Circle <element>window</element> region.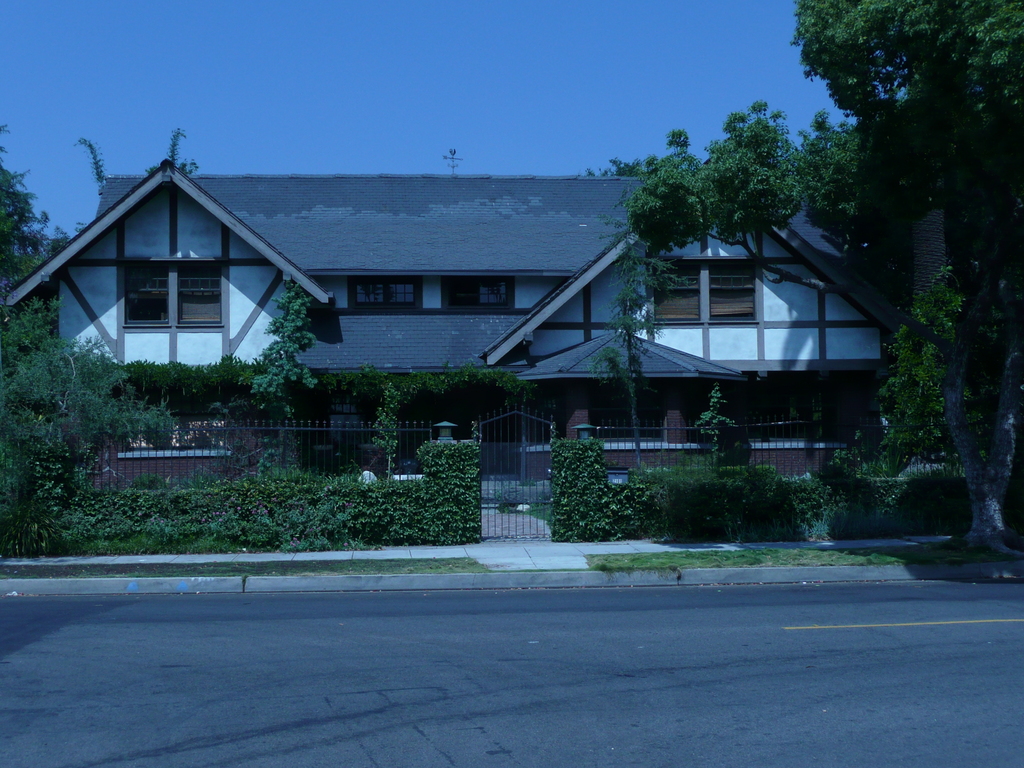
Region: bbox=(436, 280, 514, 308).
